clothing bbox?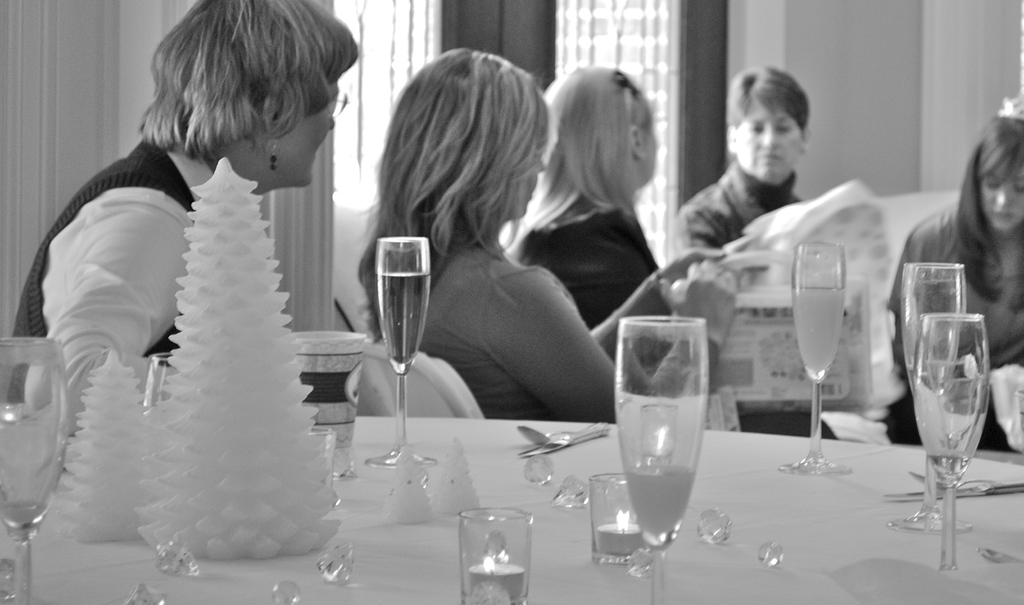
10, 135, 212, 410
